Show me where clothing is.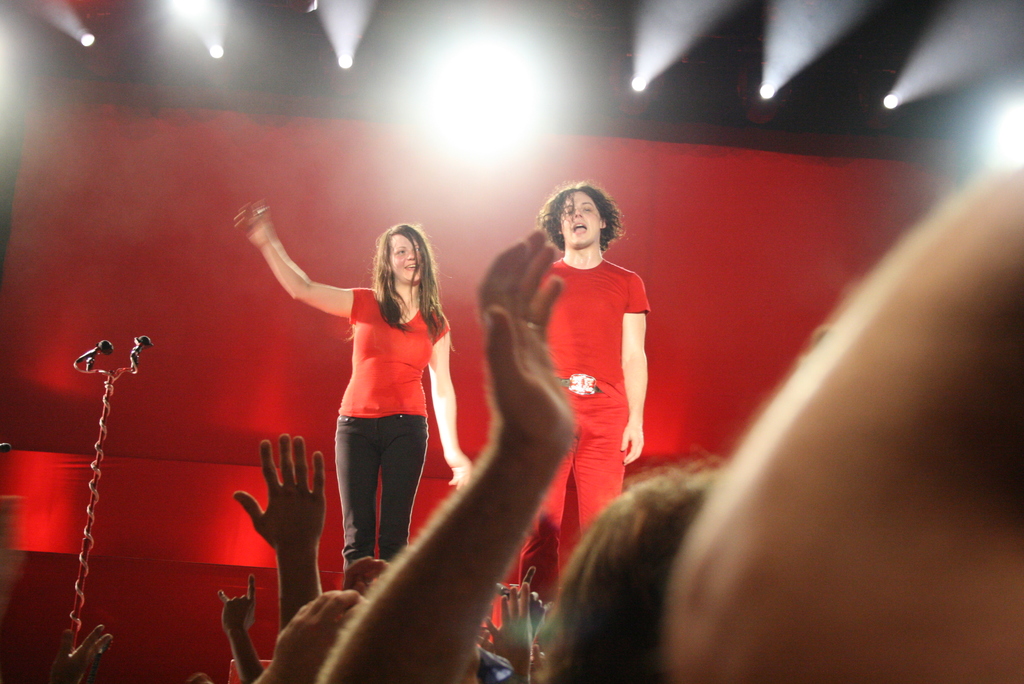
clothing is at <box>339,285,449,560</box>.
